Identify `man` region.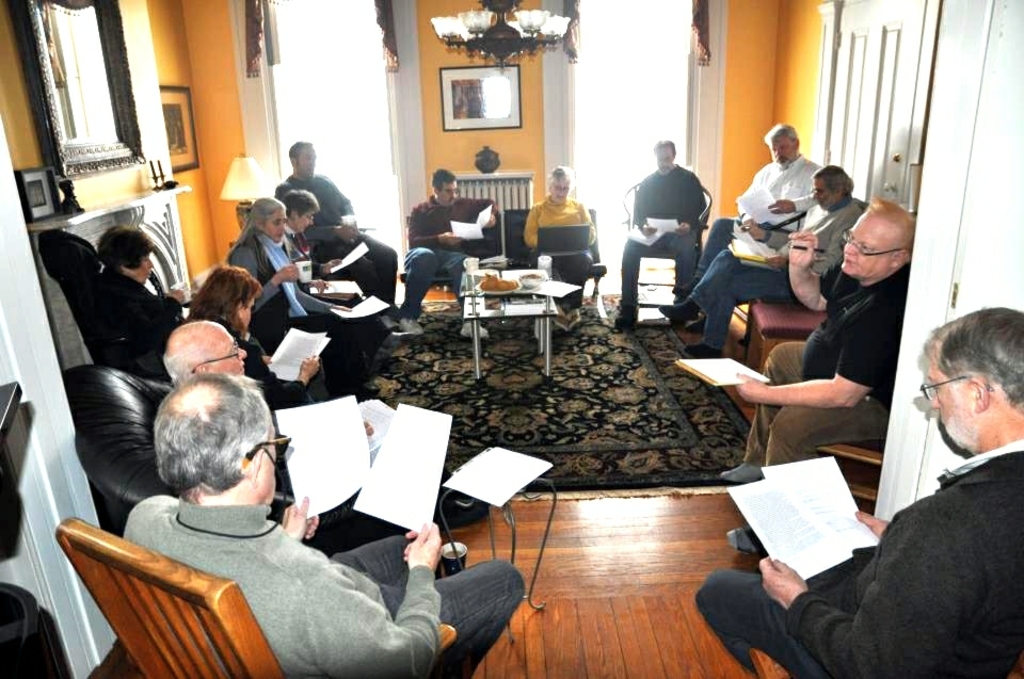
Region: [left=98, top=222, right=183, bottom=374].
